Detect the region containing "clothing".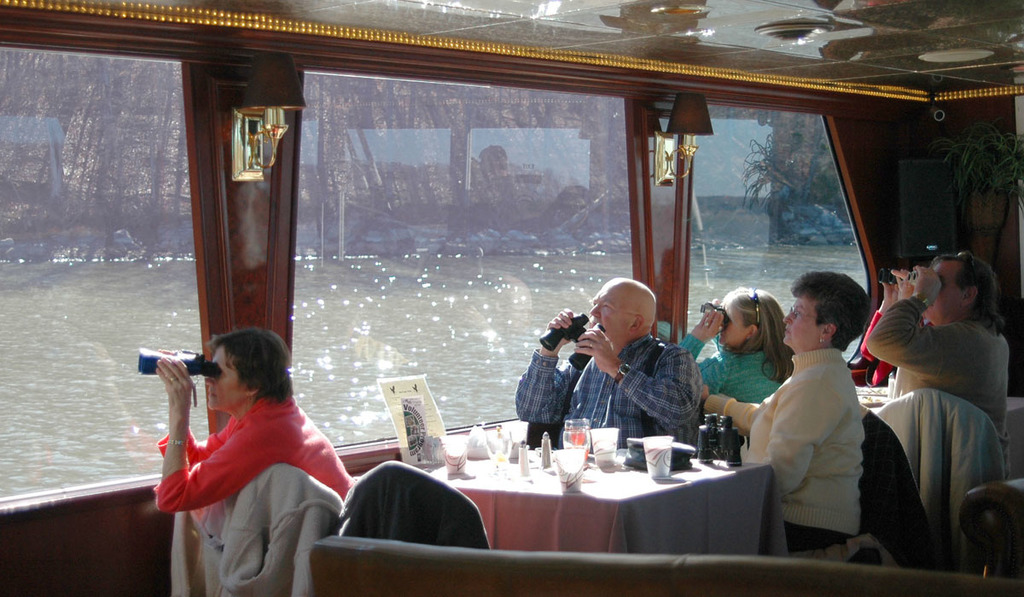
{"left": 153, "top": 397, "right": 355, "bottom": 515}.
